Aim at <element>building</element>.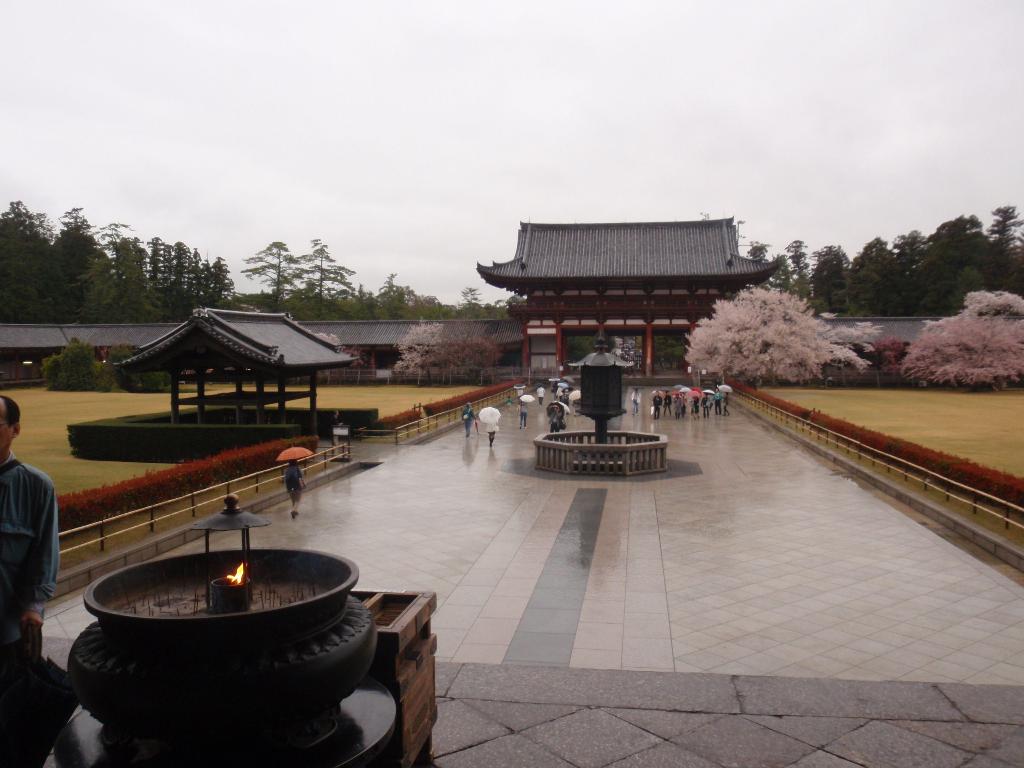
Aimed at crop(0, 214, 1023, 390).
